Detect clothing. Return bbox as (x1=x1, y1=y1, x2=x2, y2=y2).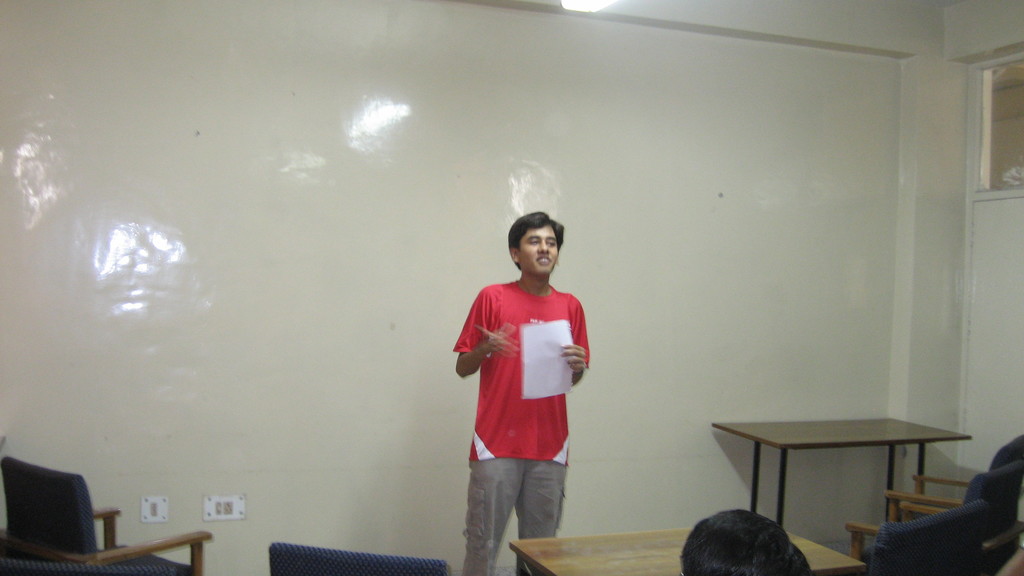
(x1=455, y1=279, x2=591, y2=575).
